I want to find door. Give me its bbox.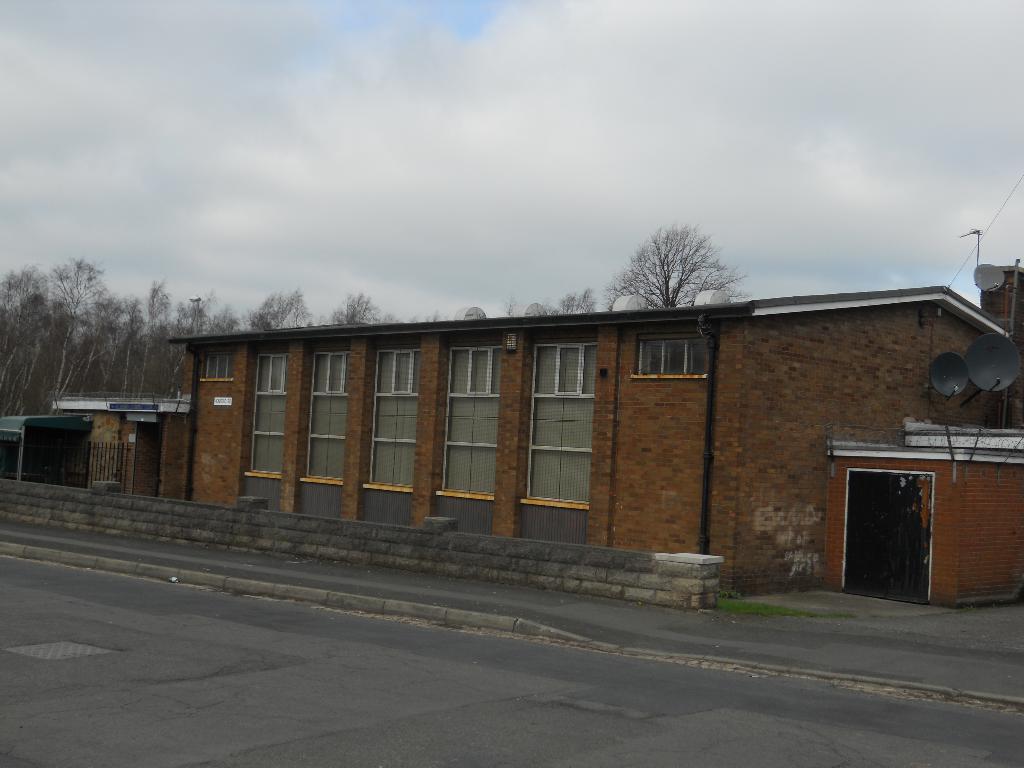
rect(846, 463, 928, 600).
